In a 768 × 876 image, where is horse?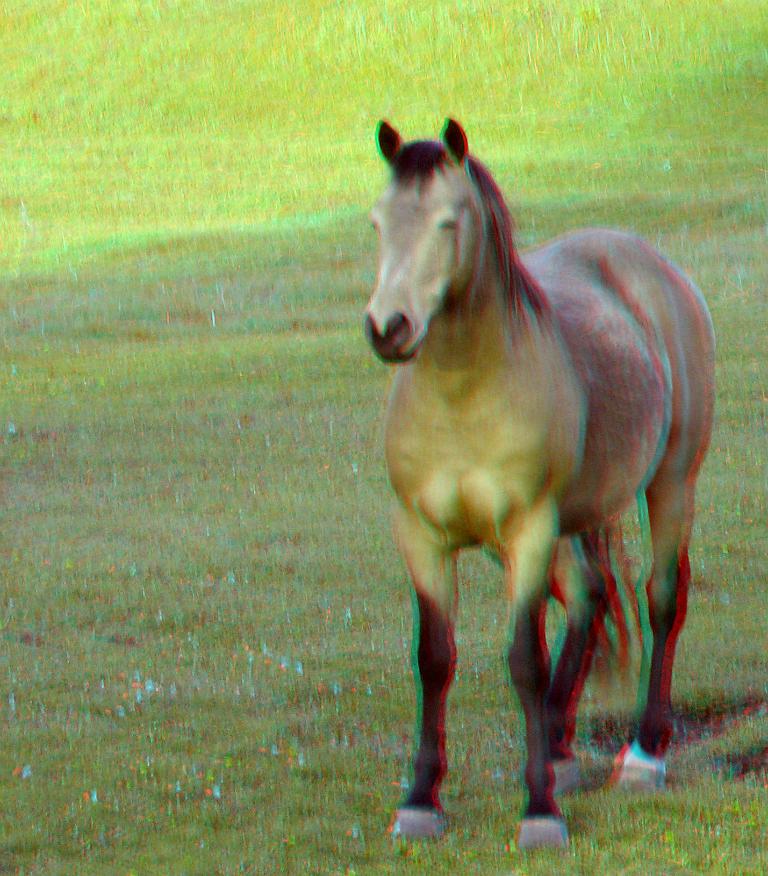
l=362, t=120, r=717, b=851.
